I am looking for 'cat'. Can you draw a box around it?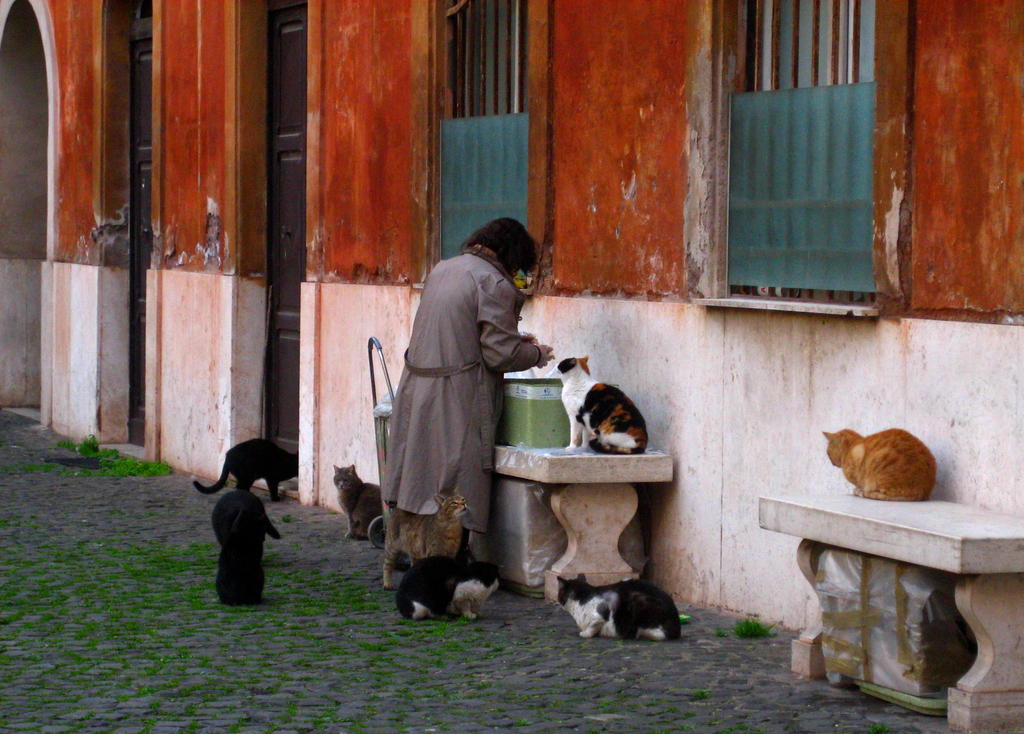
Sure, the bounding box is {"left": 557, "top": 355, "right": 648, "bottom": 453}.
